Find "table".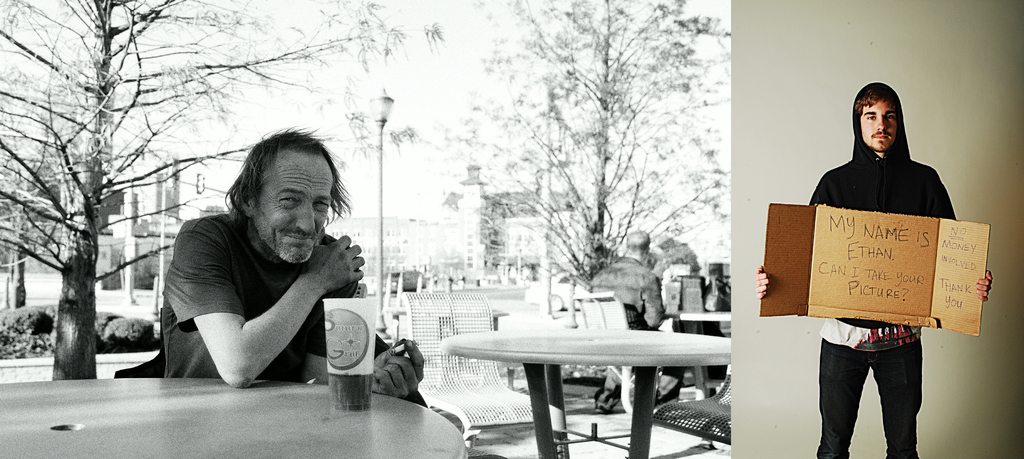
(x1=425, y1=299, x2=744, y2=439).
